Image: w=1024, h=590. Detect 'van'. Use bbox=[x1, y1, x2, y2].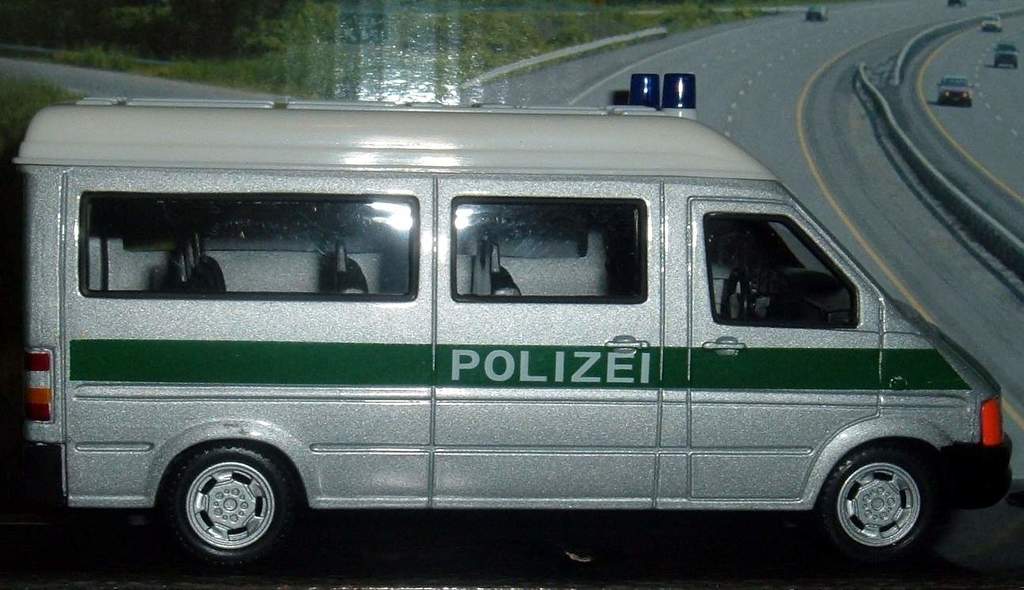
bbox=[17, 72, 1018, 582].
